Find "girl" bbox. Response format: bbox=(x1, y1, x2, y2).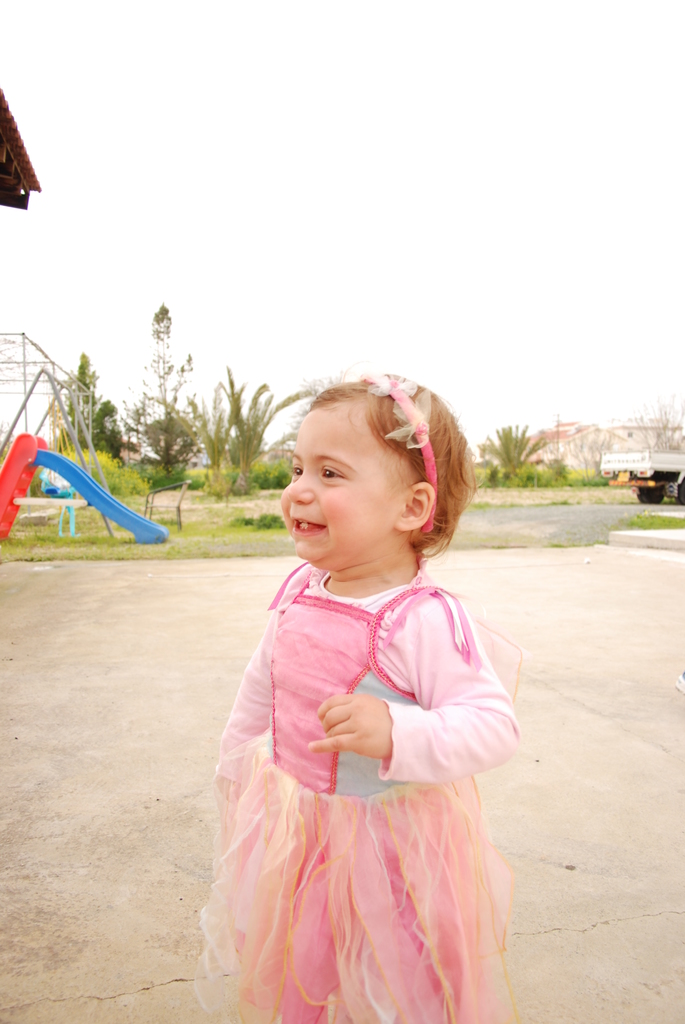
bbox=(189, 371, 512, 1023).
